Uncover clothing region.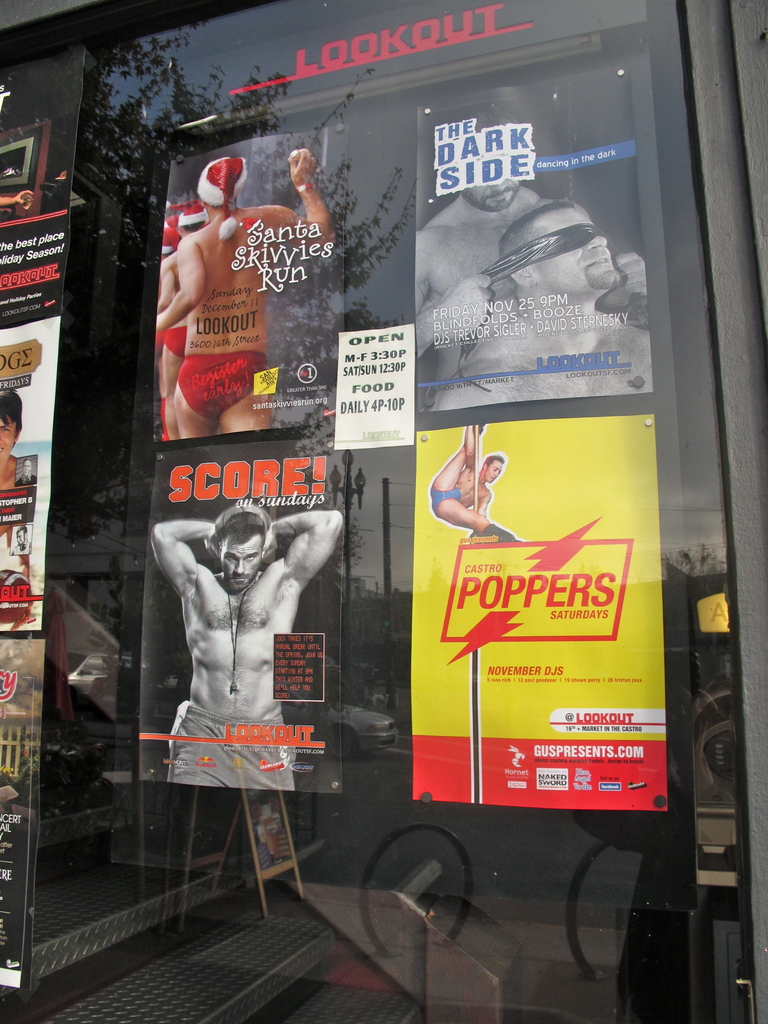
Uncovered: (left=164, top=697, right=301, bottom=791).
